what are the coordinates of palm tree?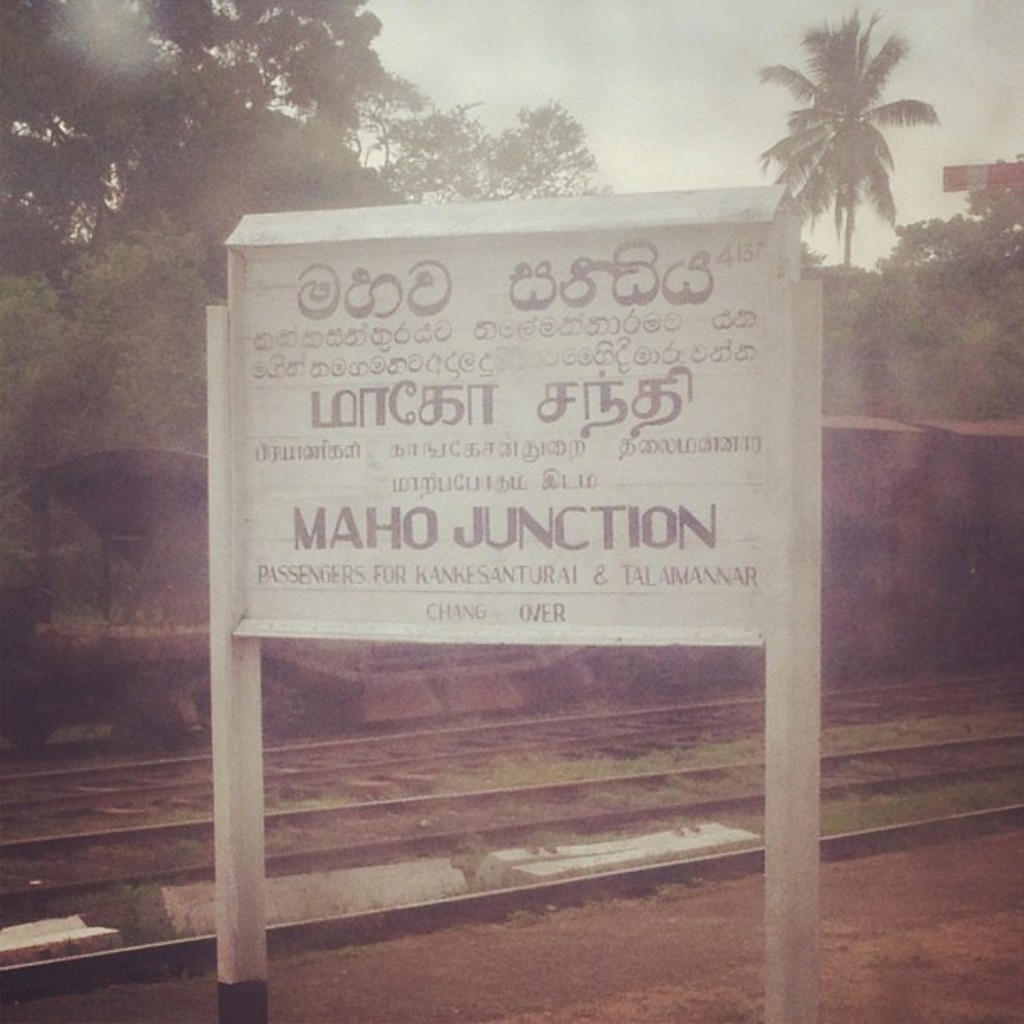
[left=753, top=25, right=937, bottom=283].
